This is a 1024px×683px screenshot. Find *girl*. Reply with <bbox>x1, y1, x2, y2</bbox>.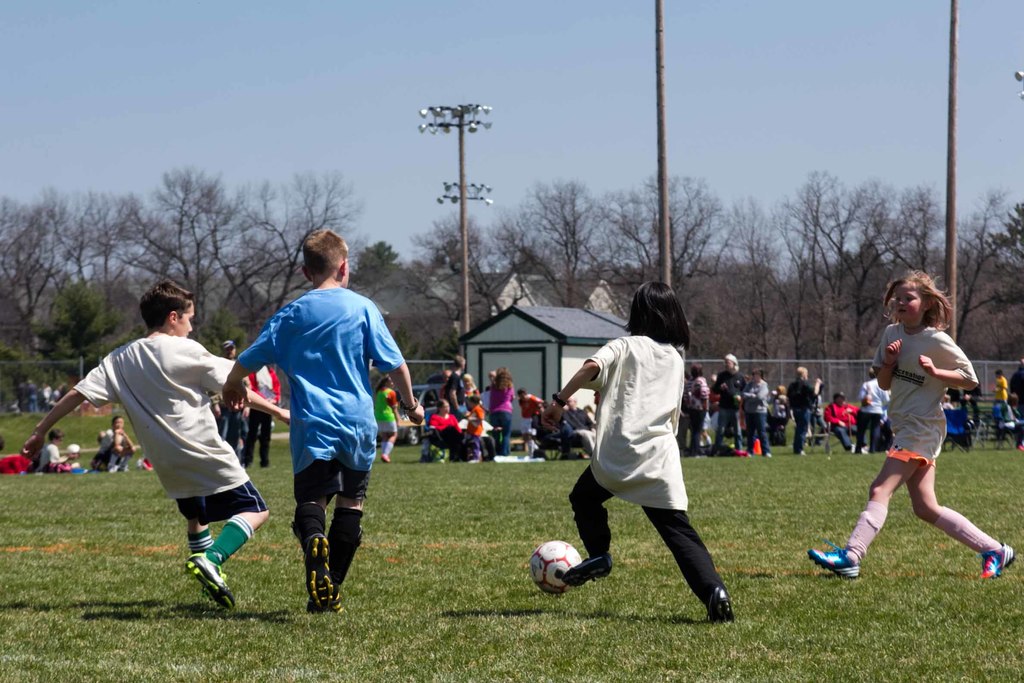
<bbox>372, 375, 406, 465</bbox>.
